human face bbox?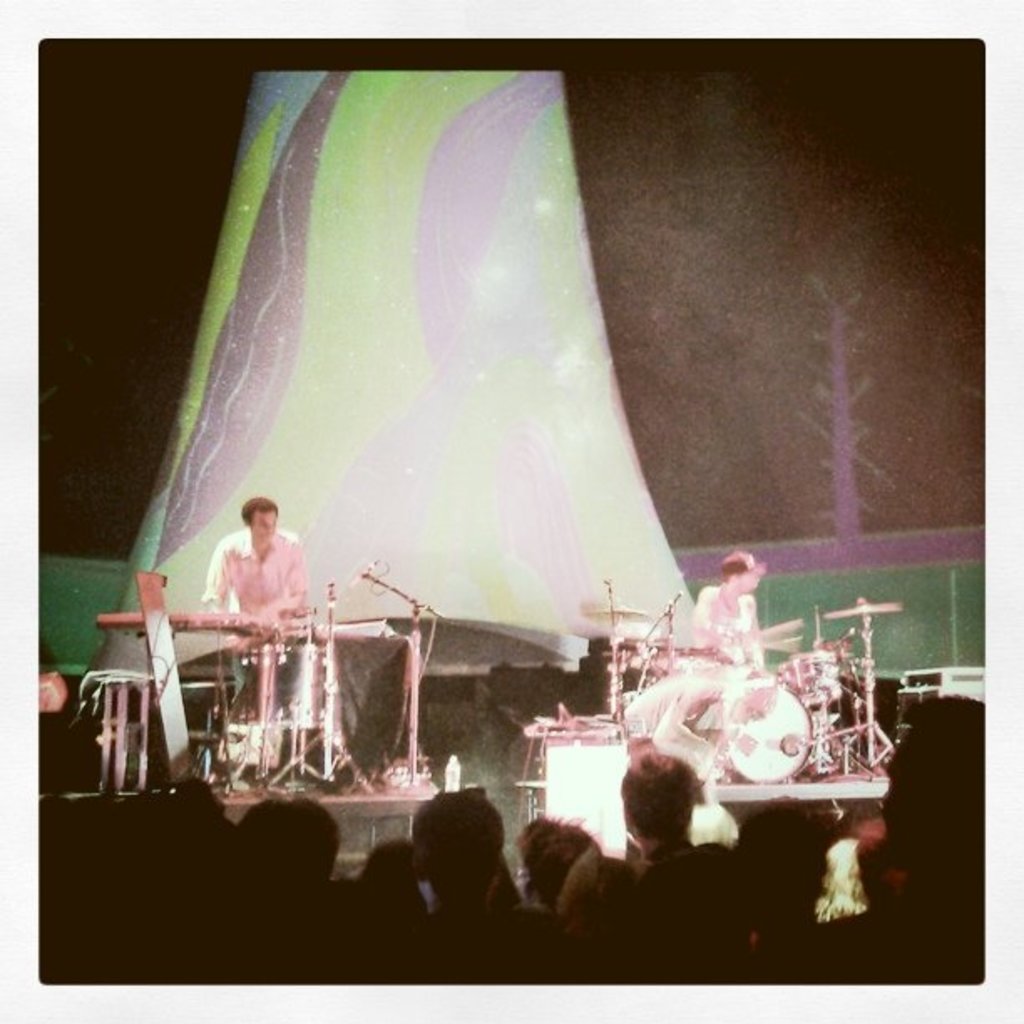
BBox(730, 572, 758, 597)
